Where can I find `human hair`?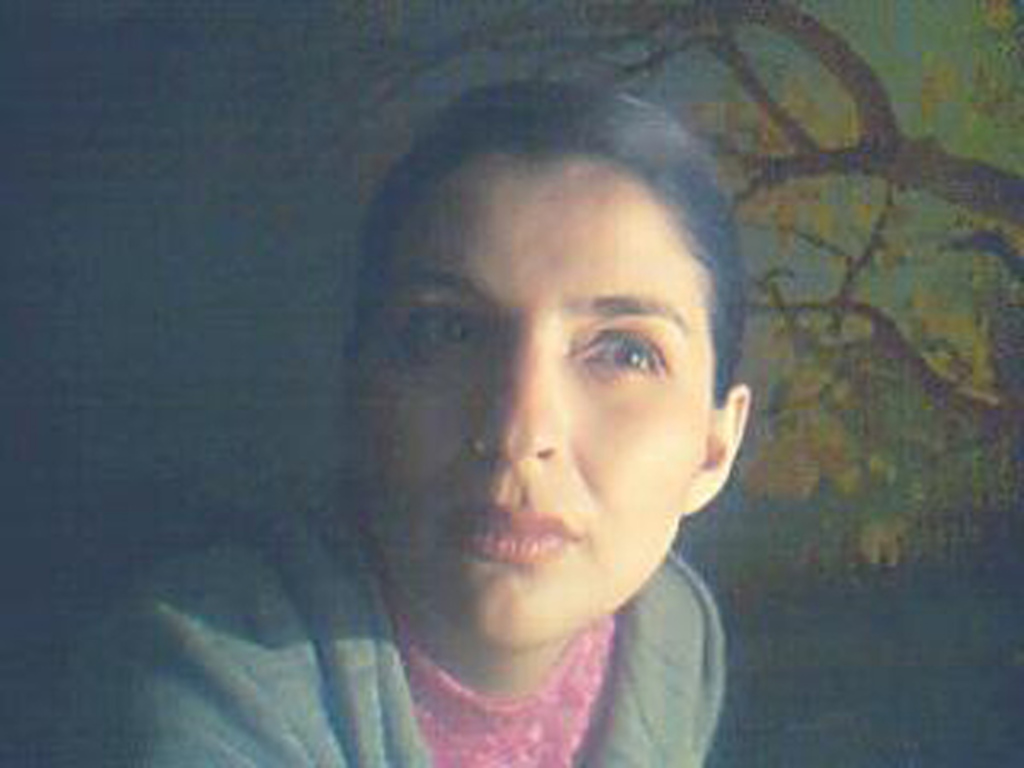
You can find it at bbox=(364, 84, 766, 437).
